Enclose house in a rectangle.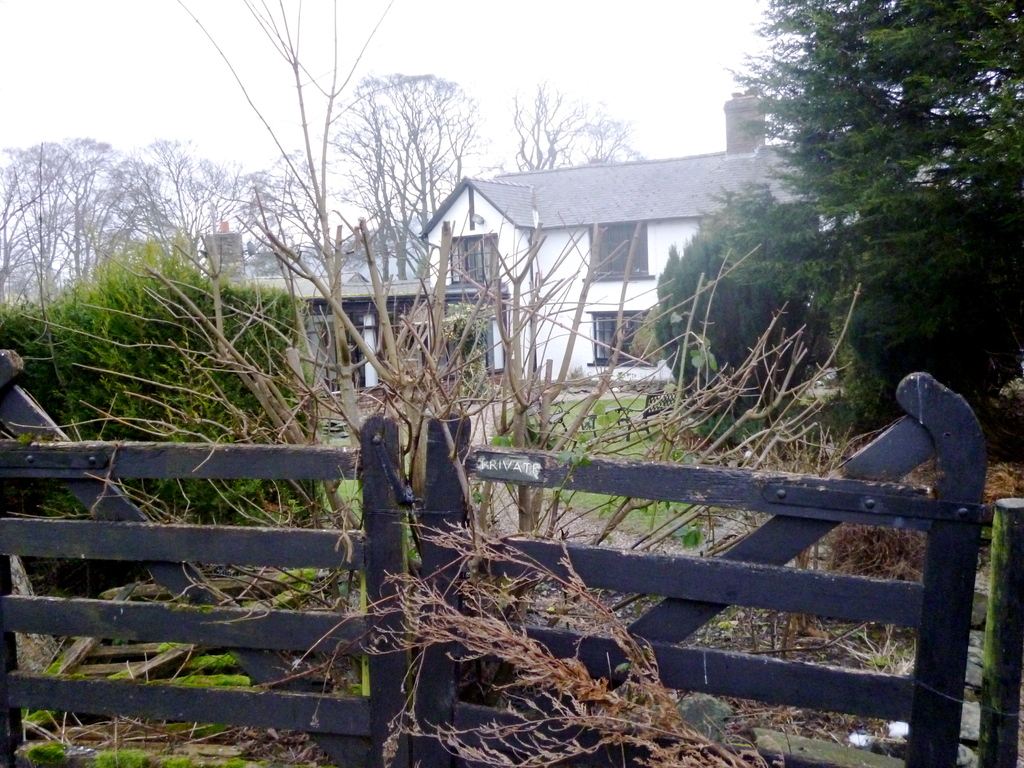
bbox=[417, 93, 841, 394].
